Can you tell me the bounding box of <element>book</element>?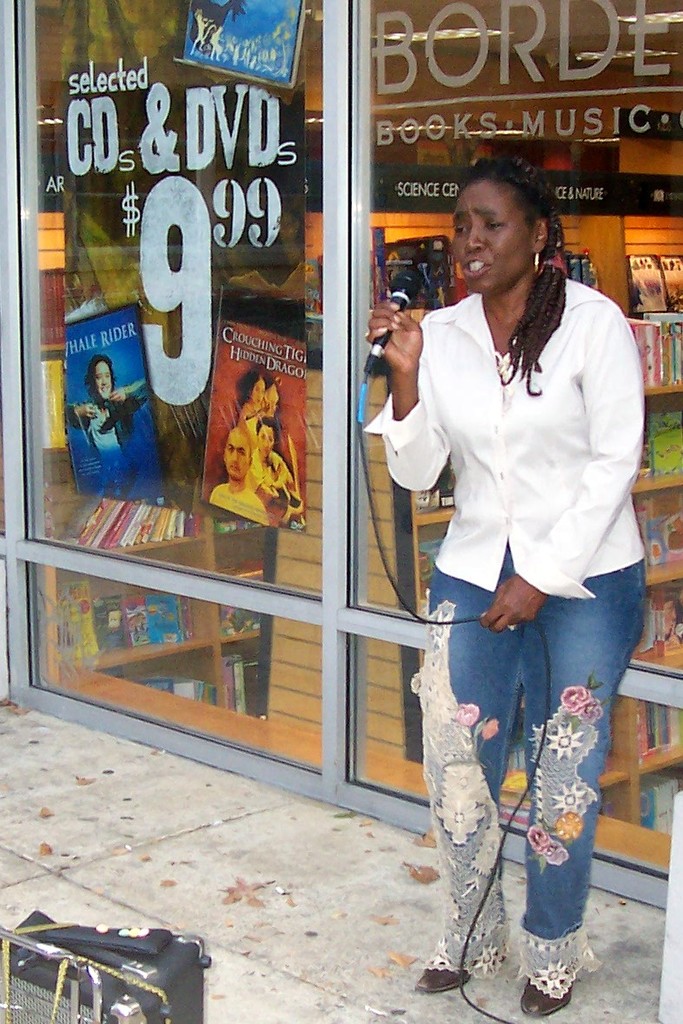
region(633, 596, 682, 653).
